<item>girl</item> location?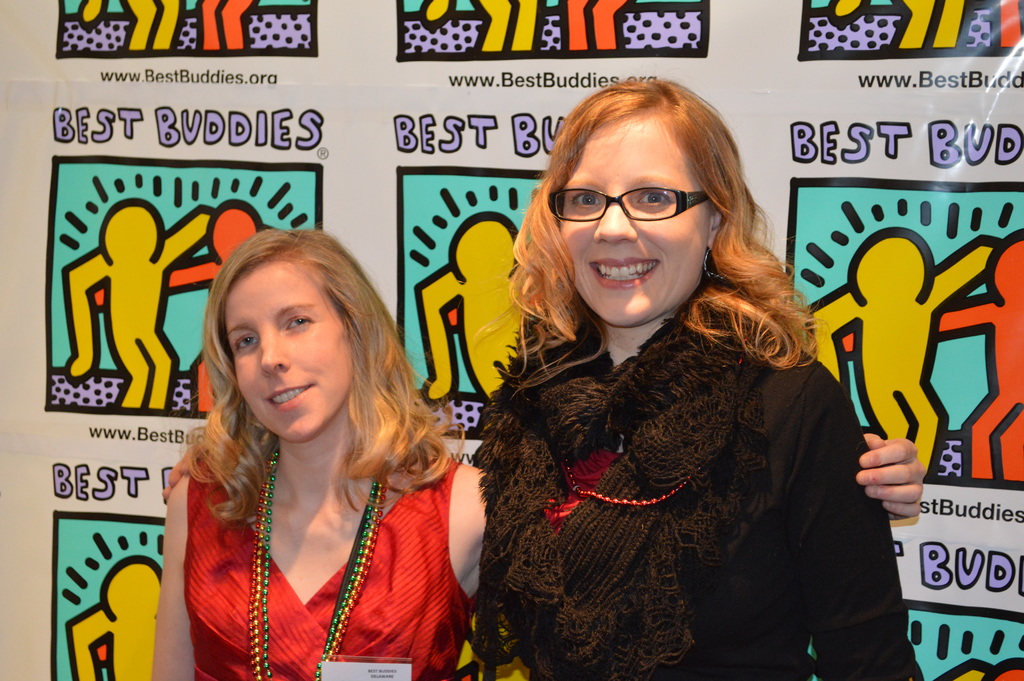
478 78 927 680
